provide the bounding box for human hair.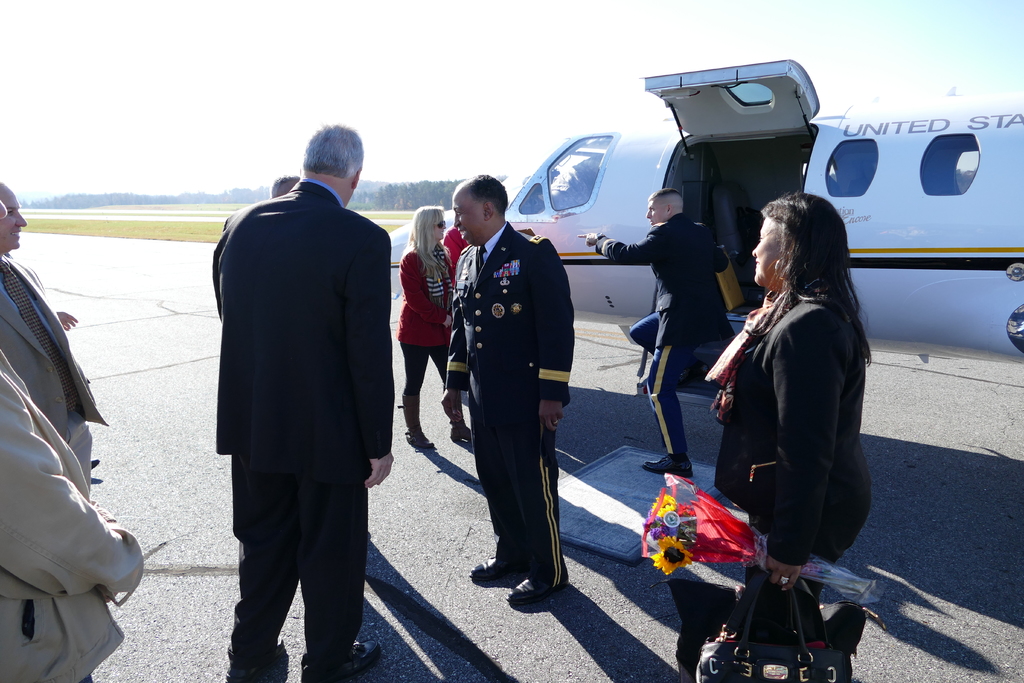
crop(399, 205, 445, 280).
